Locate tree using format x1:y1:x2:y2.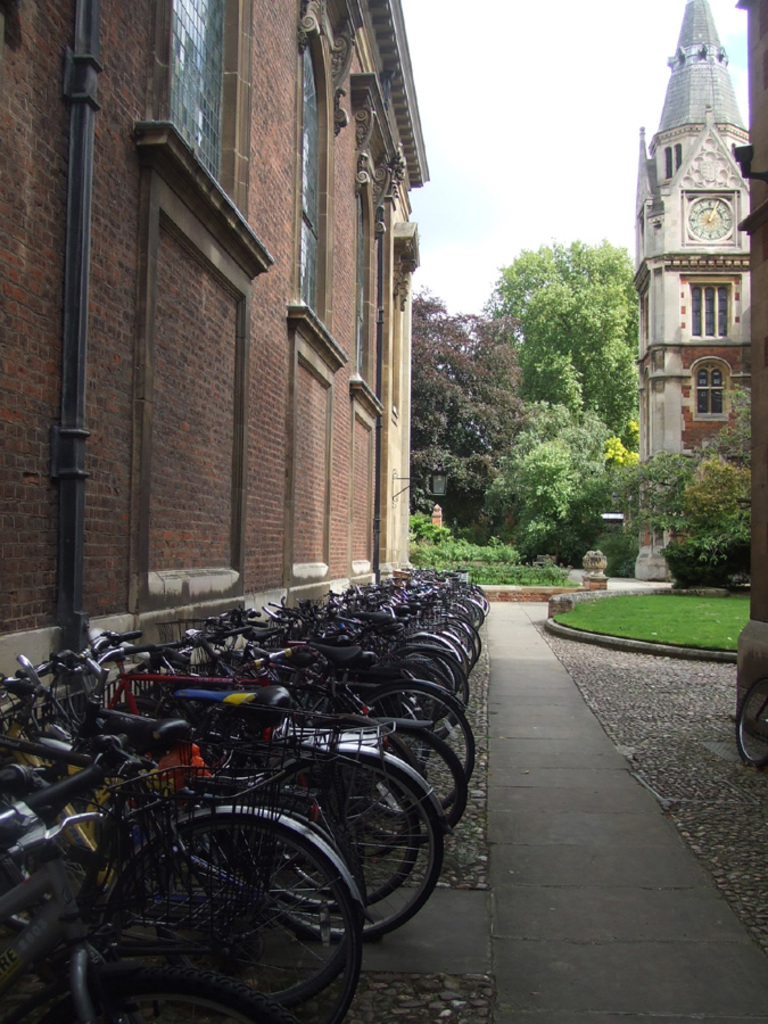
624:399:767:563.
